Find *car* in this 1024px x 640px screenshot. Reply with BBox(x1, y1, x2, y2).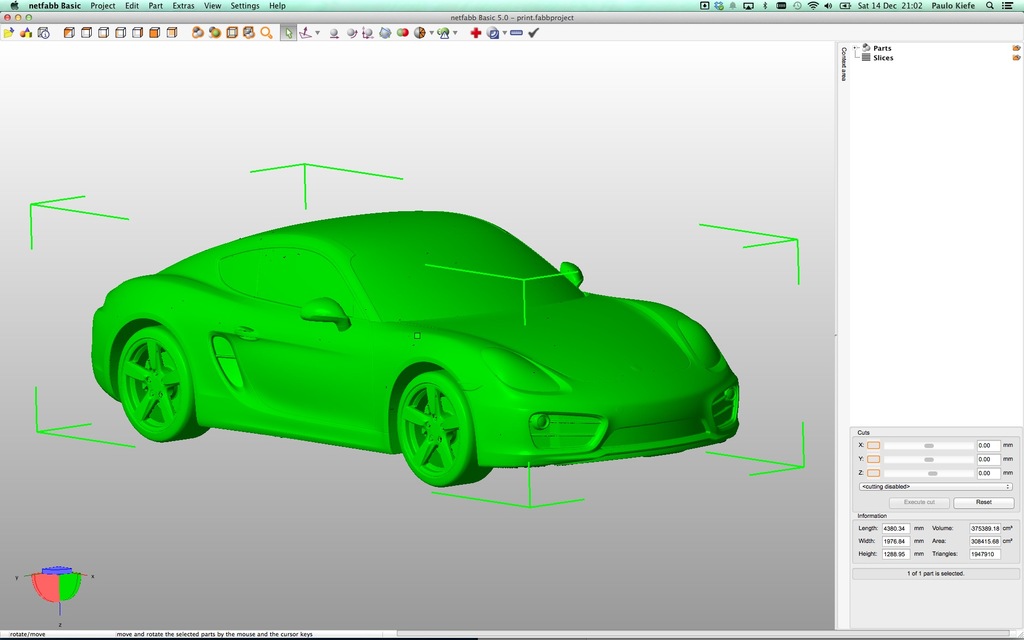
BBox(88, 207, 746, 492).
